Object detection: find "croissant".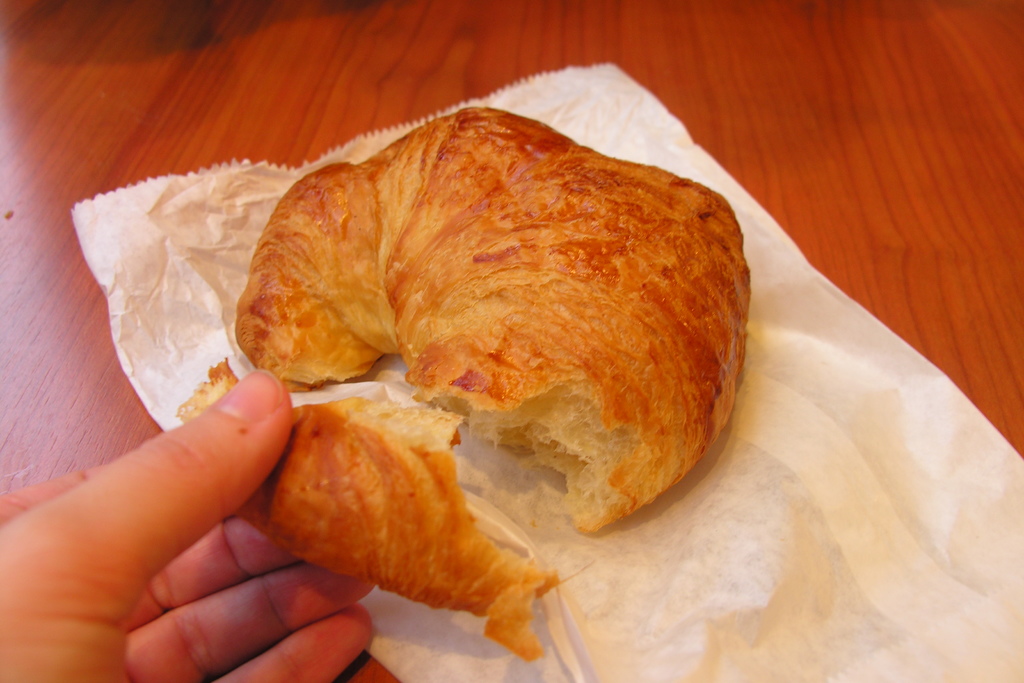
[227,101,744,541].
